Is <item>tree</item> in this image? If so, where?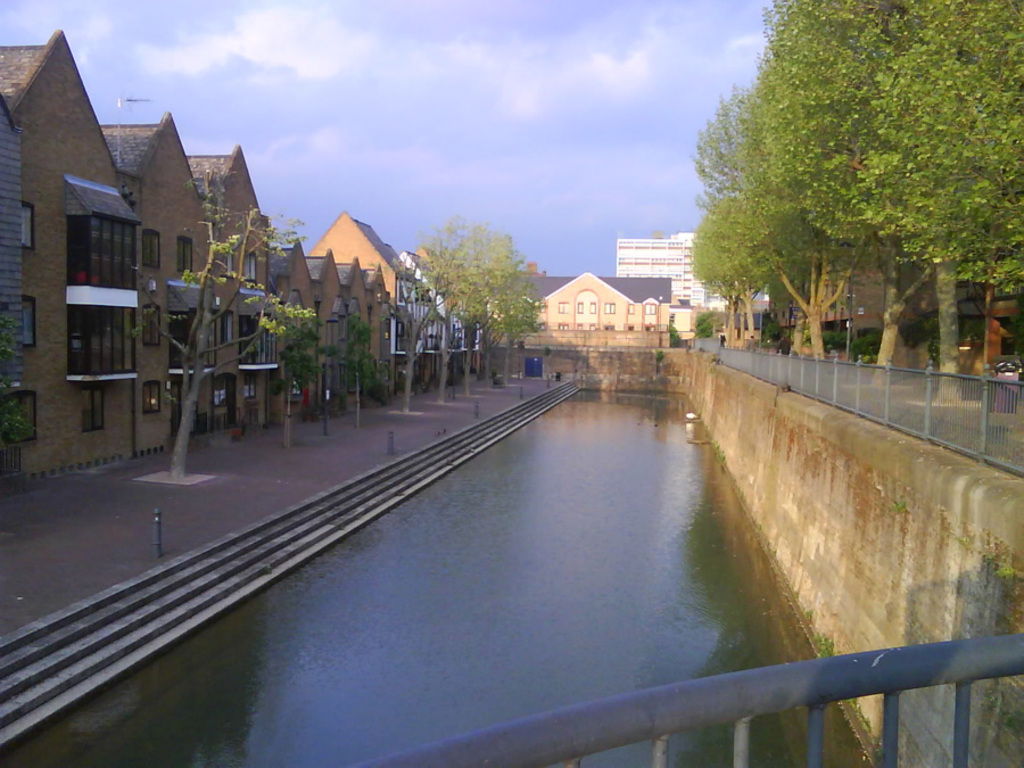
Yes, at select_region(438, 215, 523, 397).
